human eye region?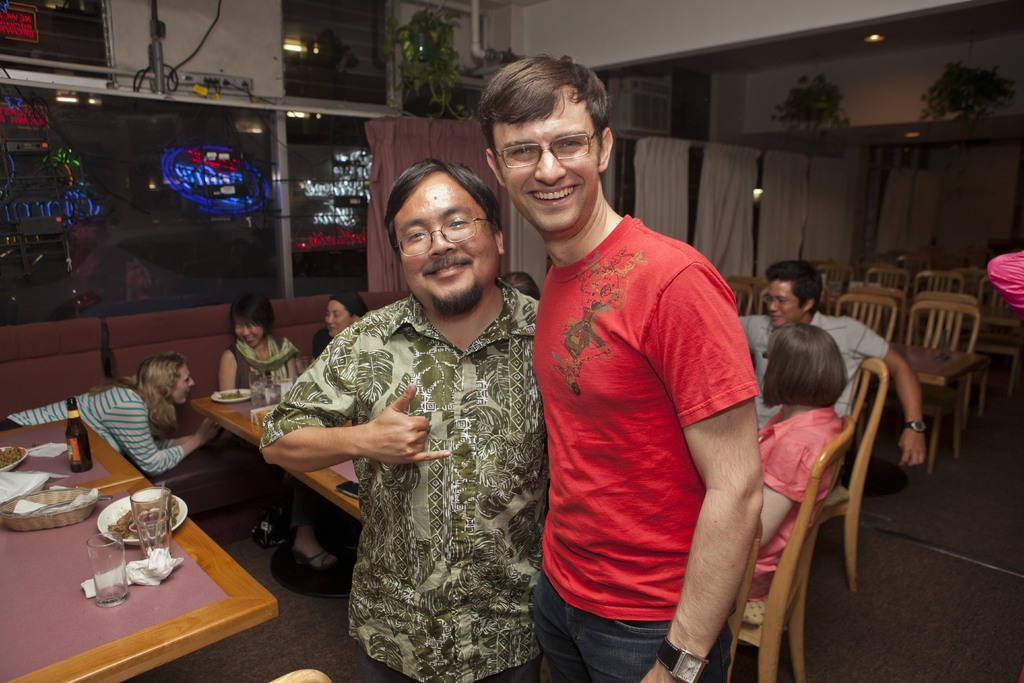
<region>553, 135, 584, 153</region>
